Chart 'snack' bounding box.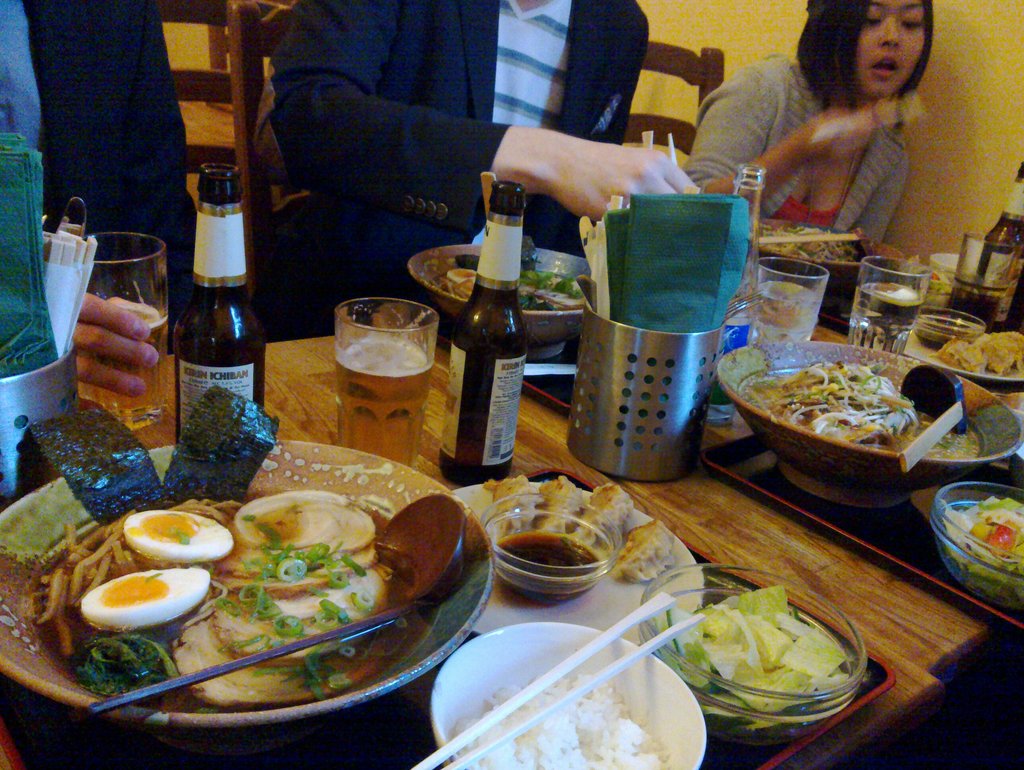
Charted: <box>539,475,580,532</box>.
